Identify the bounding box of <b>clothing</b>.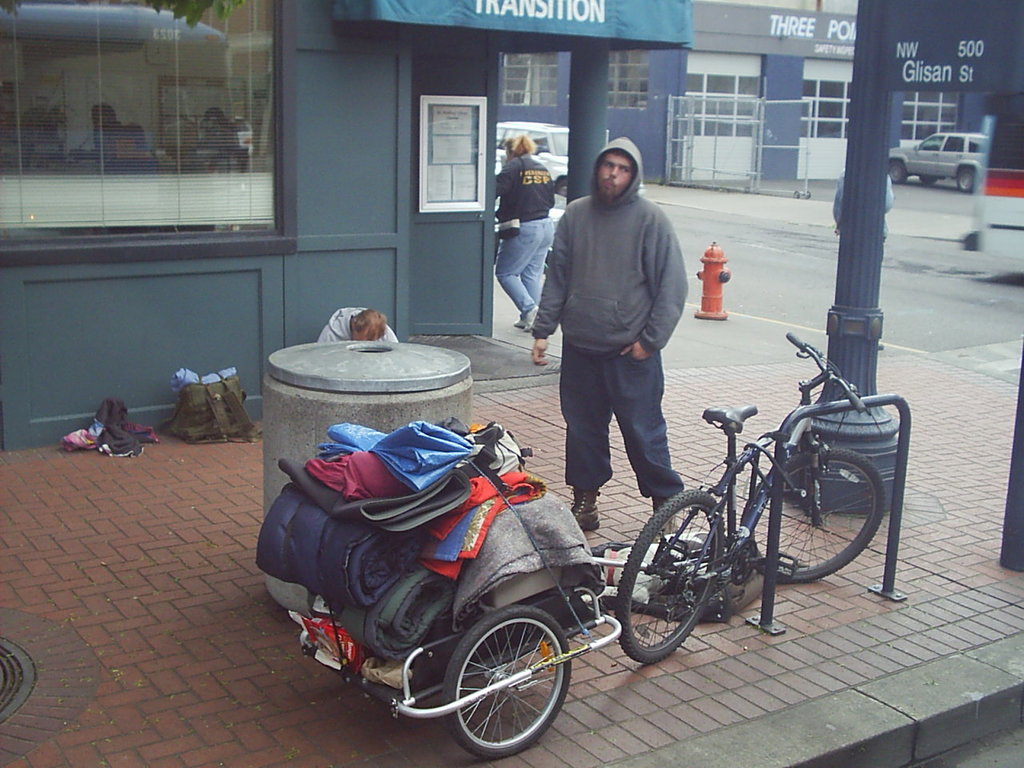
x1=522 y1=118 x2=707 y2=531.
